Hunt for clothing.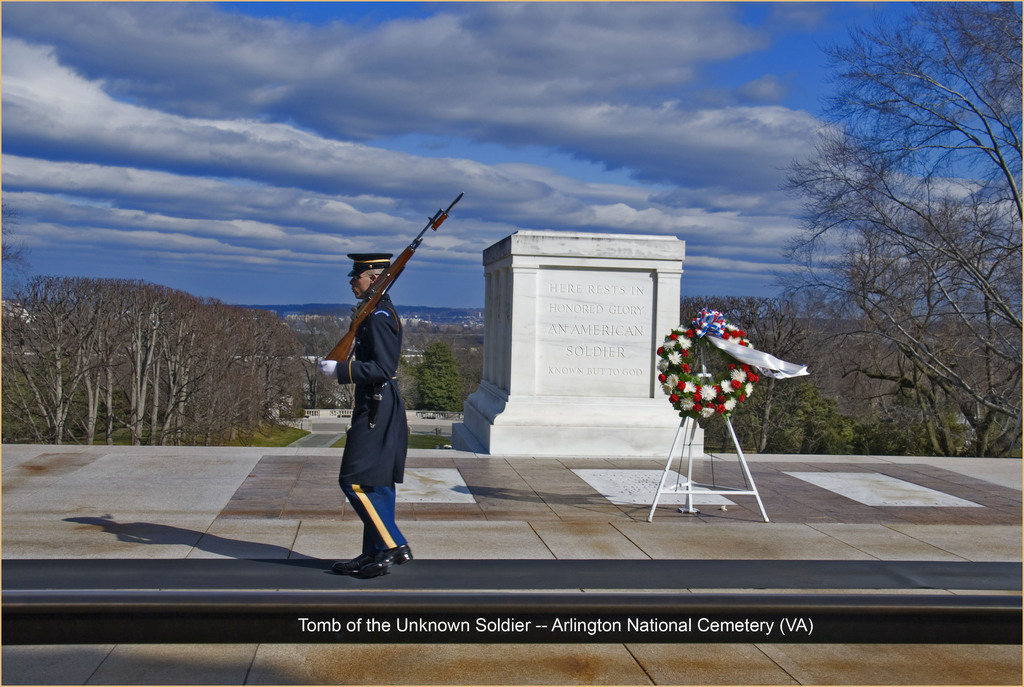
Hunted down at {"left": 339, "top": 298, "right": 411, "bottom": 487}.
